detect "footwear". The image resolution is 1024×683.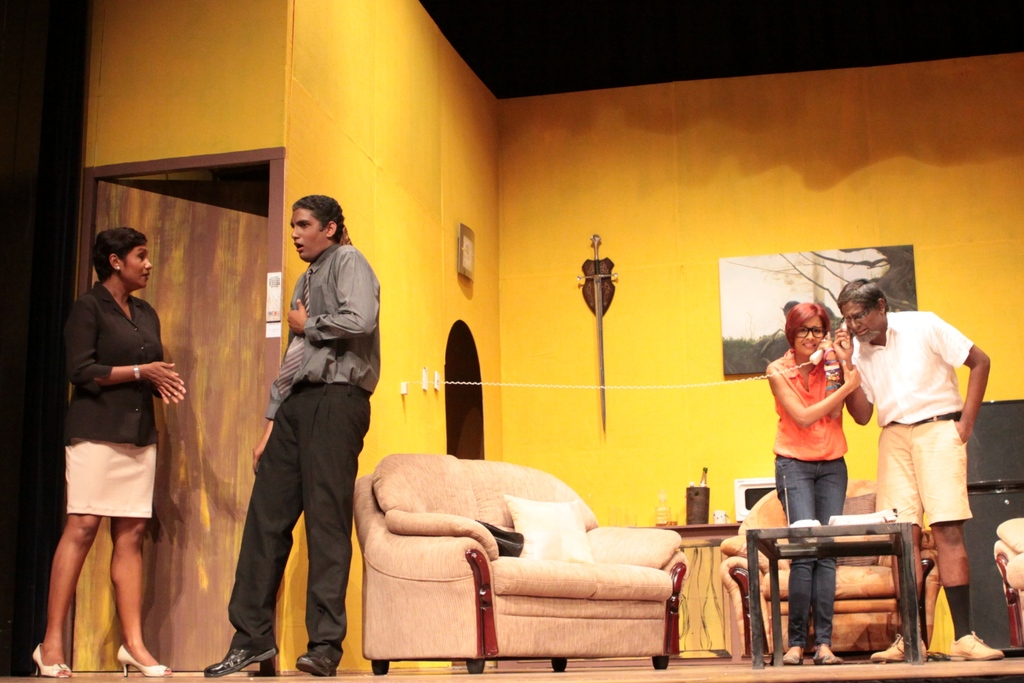
x1=112 y1=639 x2=176 y2=677.
